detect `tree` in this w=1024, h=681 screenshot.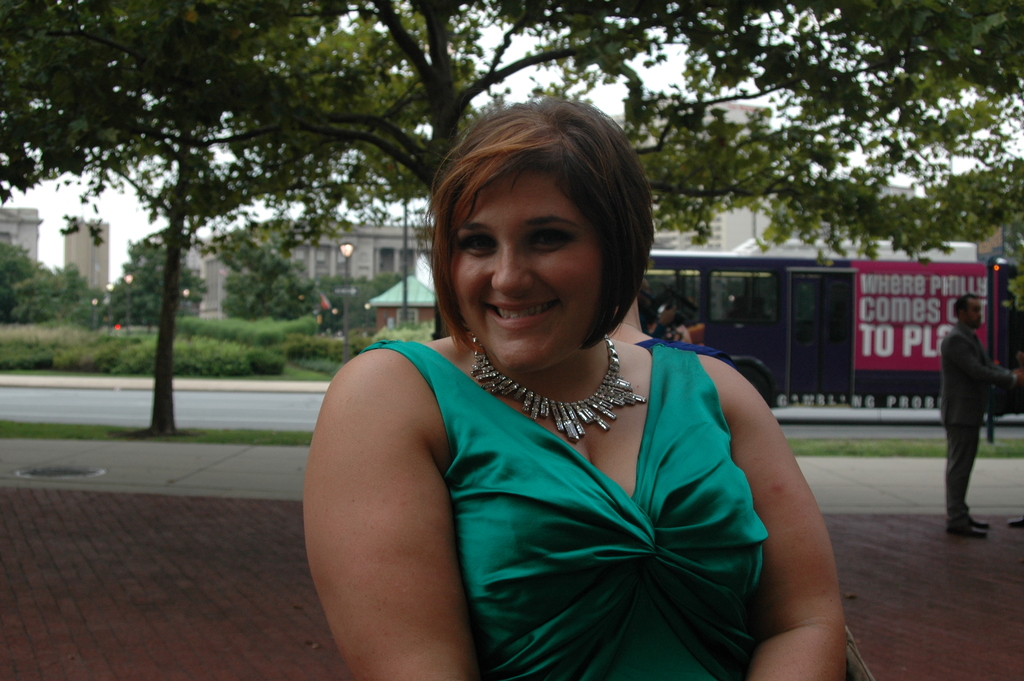
Detection: [left=316, top=275, right=404, bottom=331].
